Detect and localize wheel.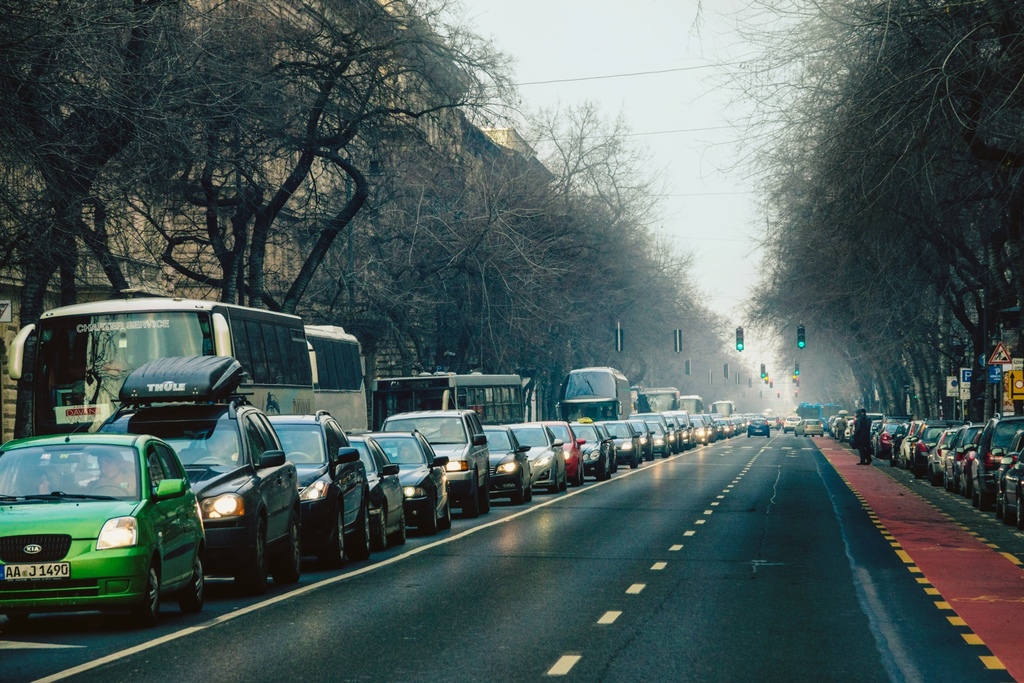
Localized at [979, 491, 987, 508].
